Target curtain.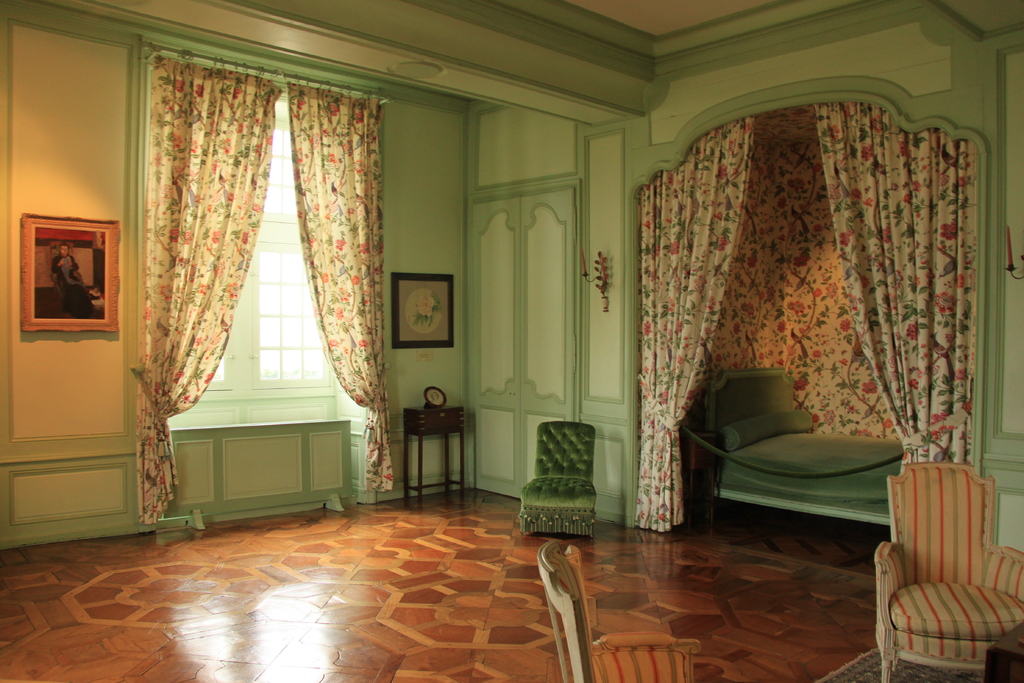
Target region: 624, 89, 972, 537.
